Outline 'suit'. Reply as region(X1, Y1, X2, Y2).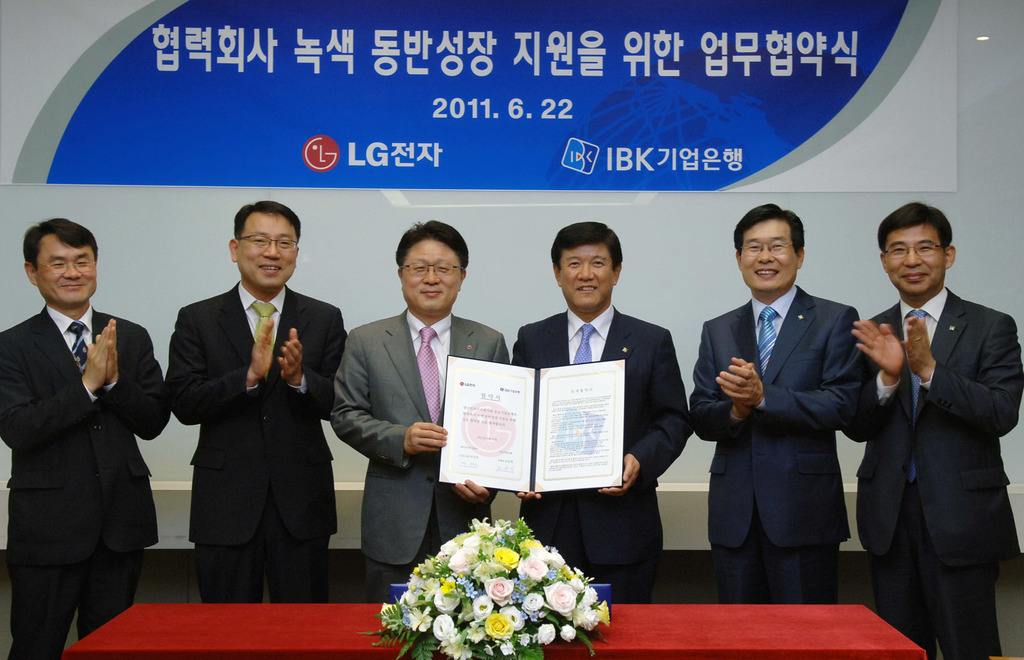
region(508, 300, 692, 602).
